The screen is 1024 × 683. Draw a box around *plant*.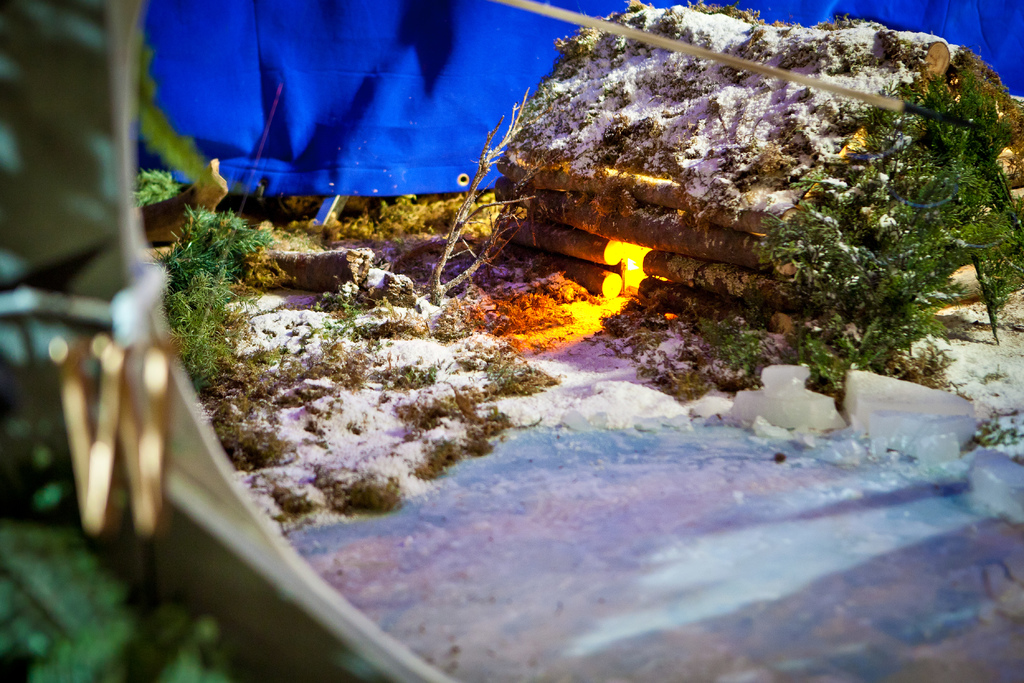
Rect(383, 359, 457, 394).
